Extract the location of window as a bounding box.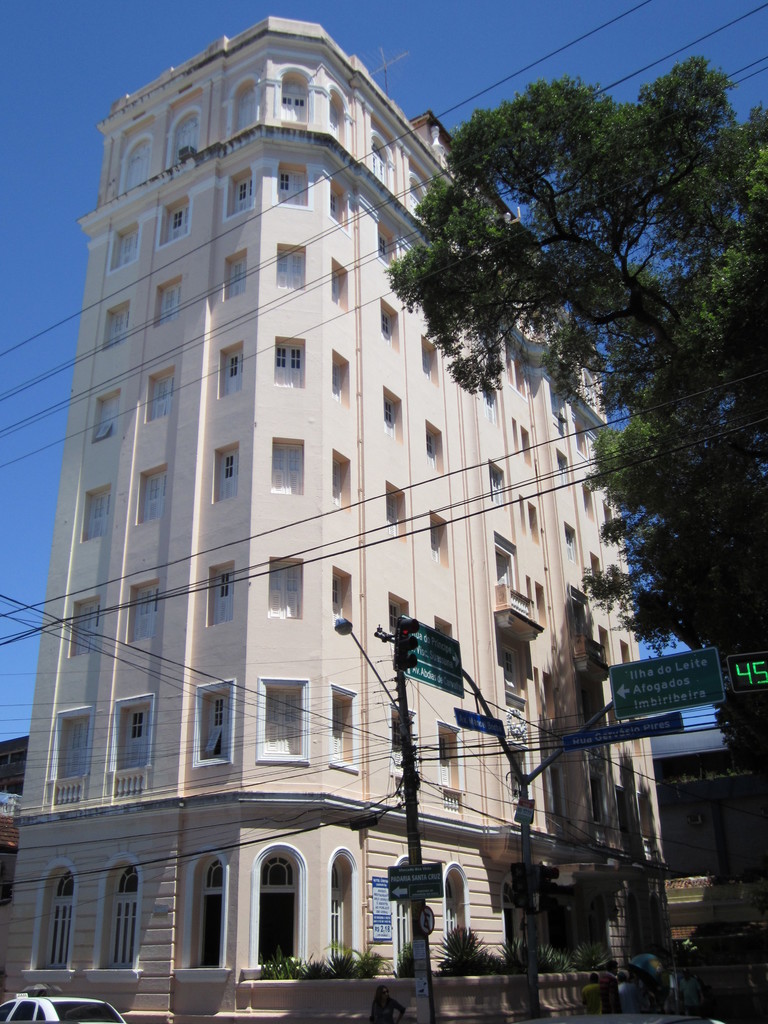
locate(235, 91, 257, 129).
